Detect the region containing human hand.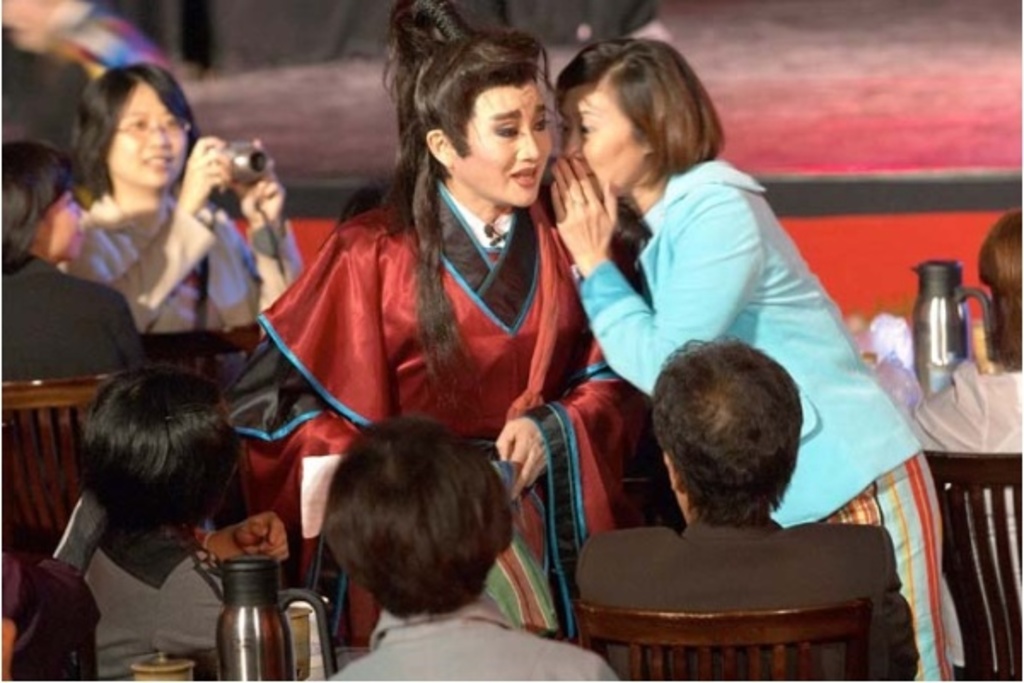
179 135 239 207.
